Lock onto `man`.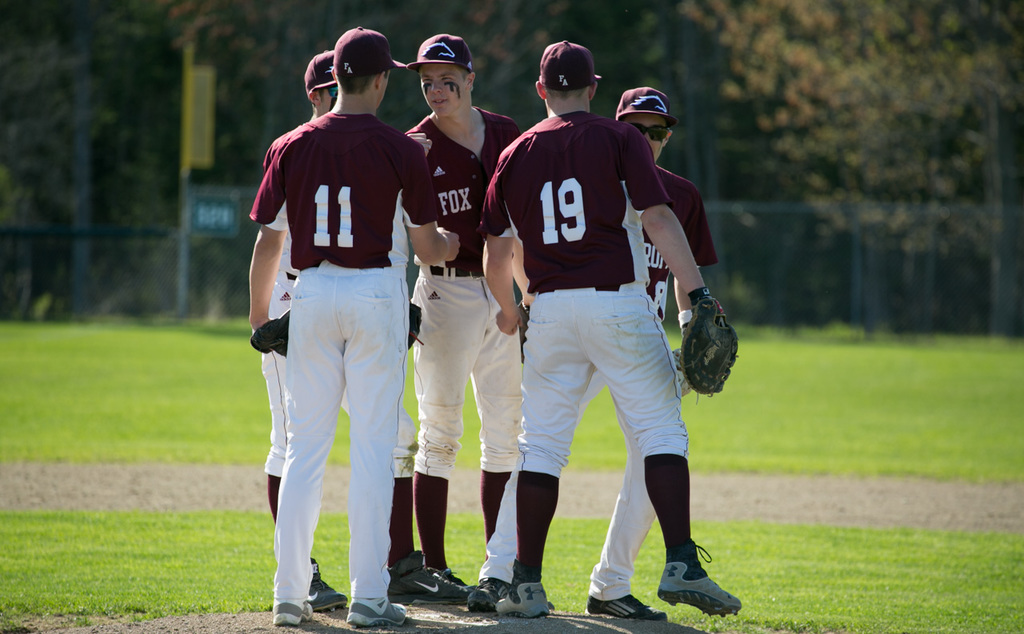
Locked: [266,48,370,610].
